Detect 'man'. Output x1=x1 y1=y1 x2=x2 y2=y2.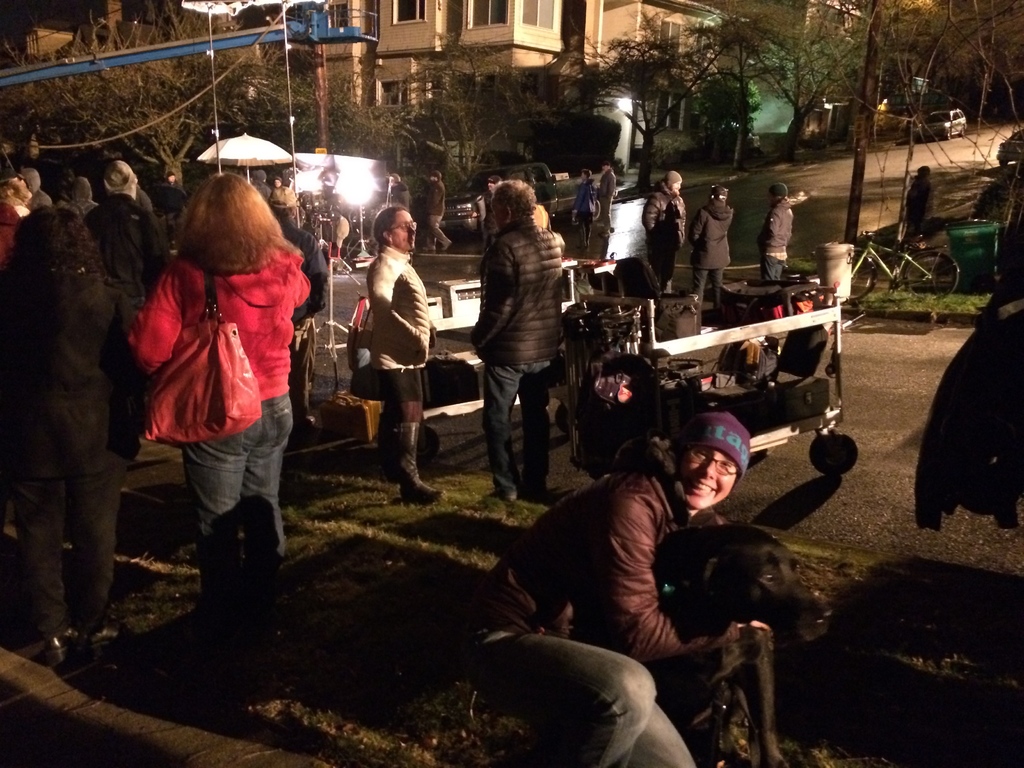
x1=460 y1=406 x2=756 y2=767.
